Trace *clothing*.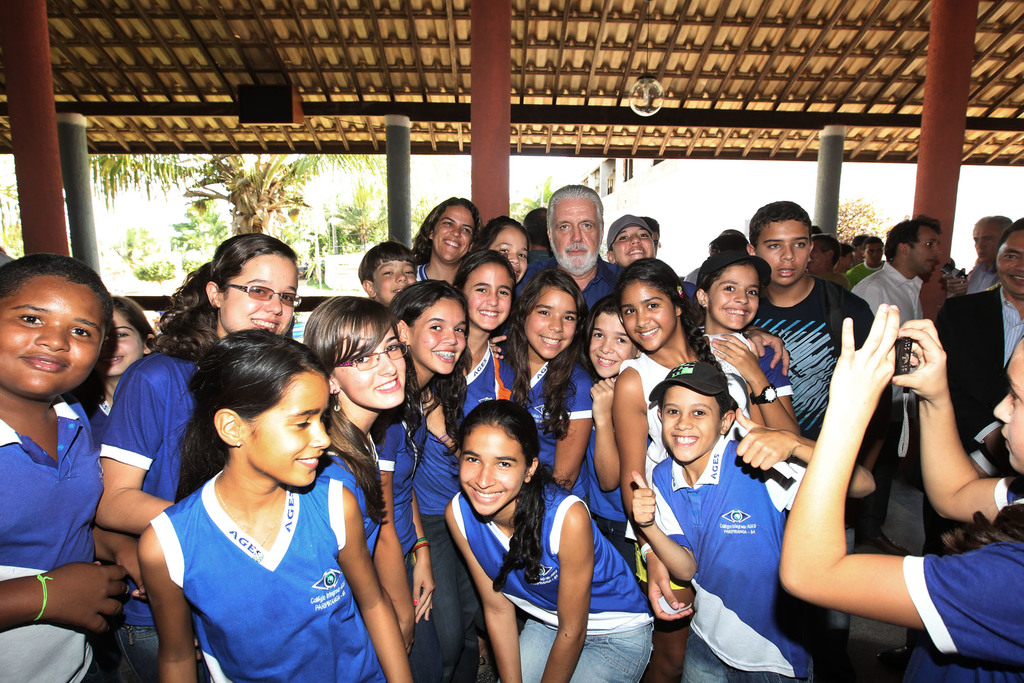
Traced to region(0, 395, 104, 682).
